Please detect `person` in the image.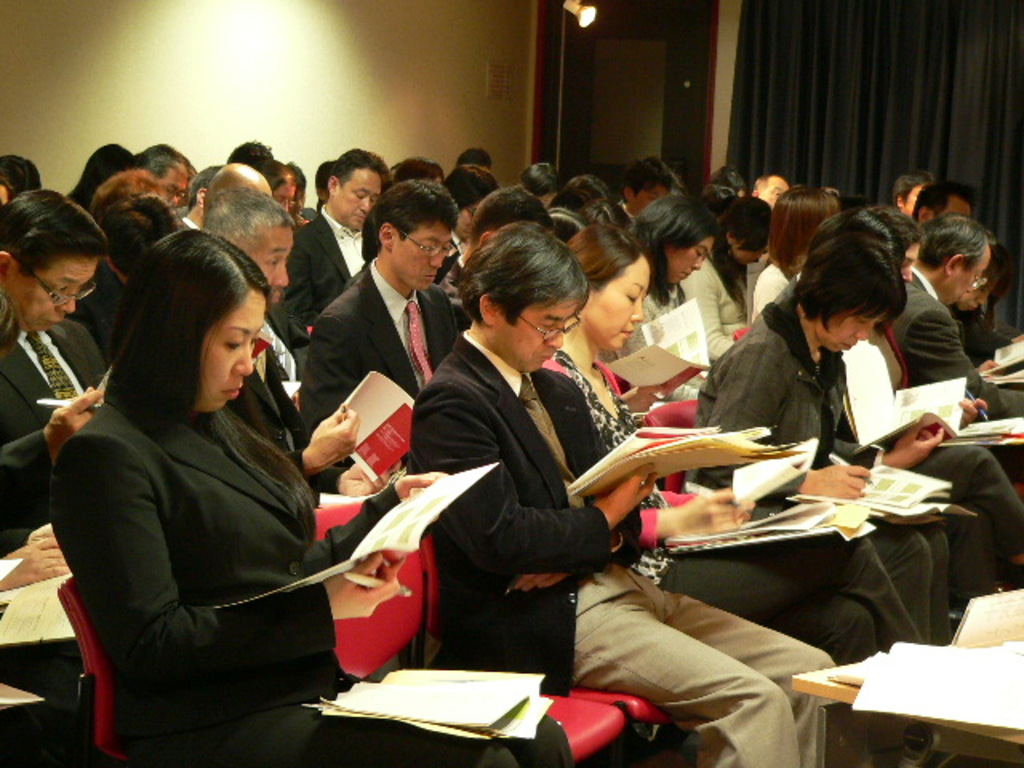
locate(699, 181, 784, 363).
